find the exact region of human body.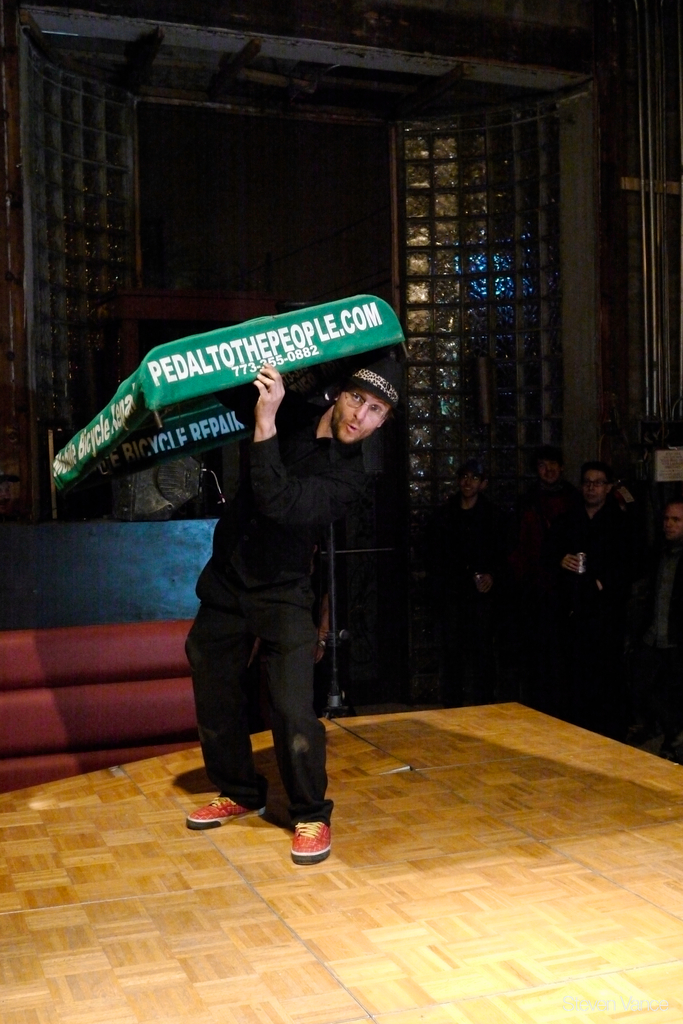
Exact region: l=624, t=504, r=682, b=733.
